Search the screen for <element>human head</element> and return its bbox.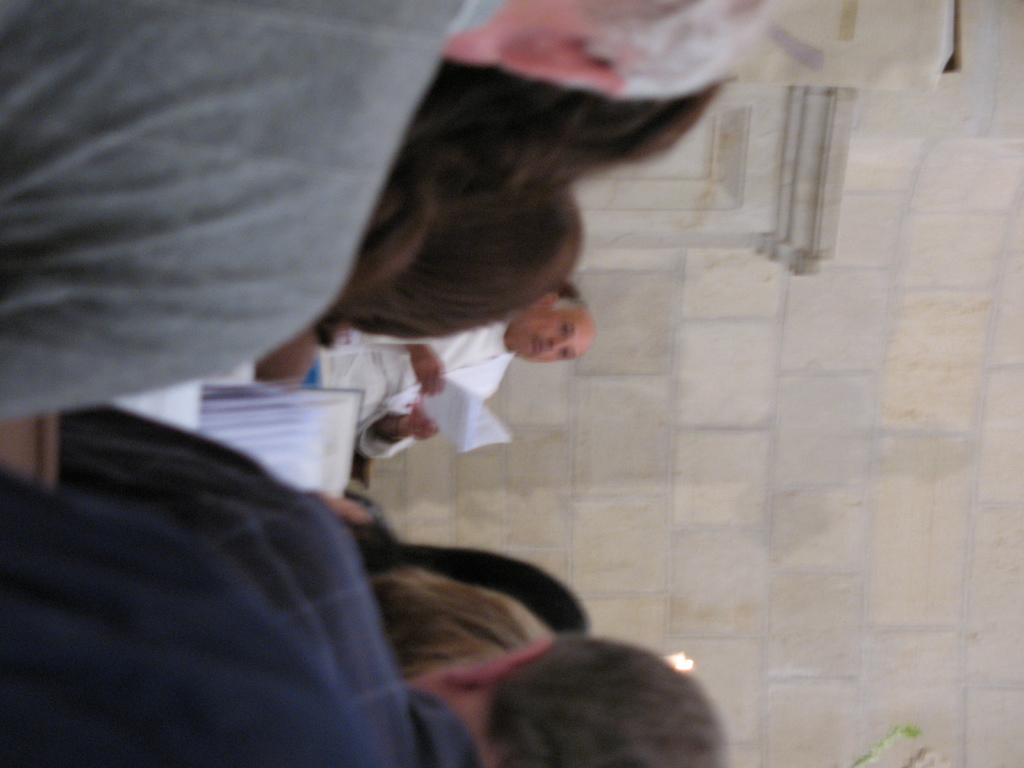
Found: Rect(504, 301, 596, 365).
